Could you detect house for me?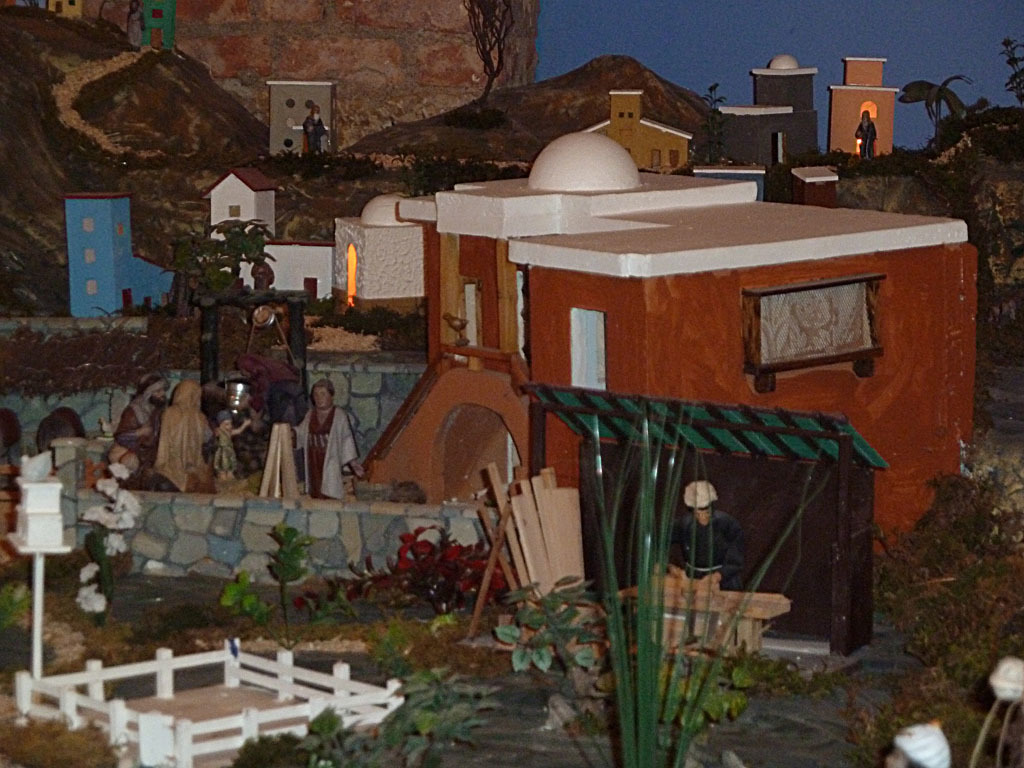
Detection result: <box>711,54,823,167</box>.
